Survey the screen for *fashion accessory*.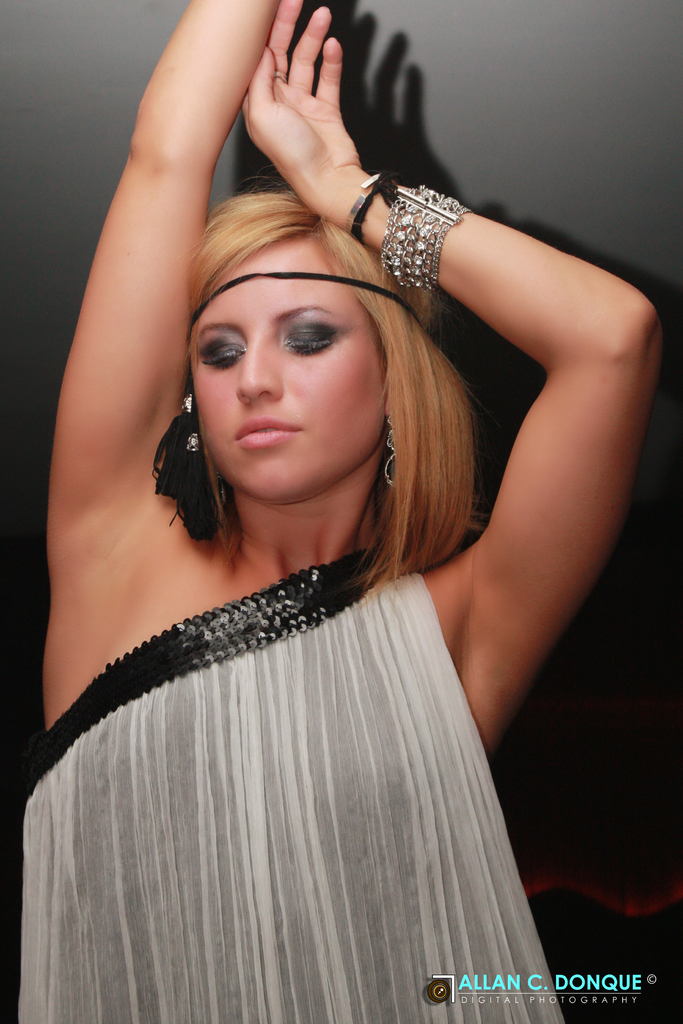
Survey found: 148 269 425 543.
